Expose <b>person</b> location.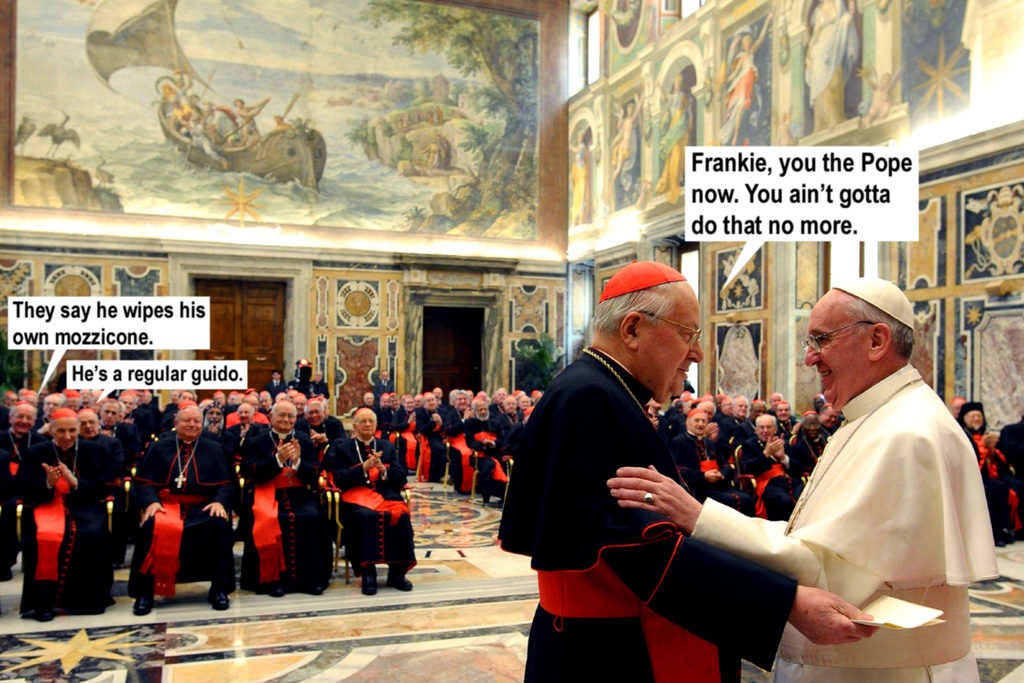
Exposed at locate(804, 0, 861, 131).
